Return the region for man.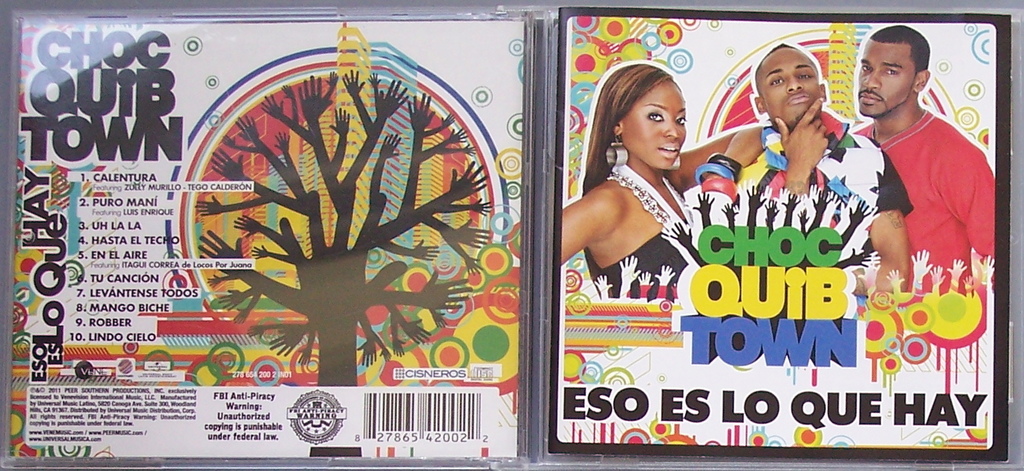
724, 42, 915, 287.
